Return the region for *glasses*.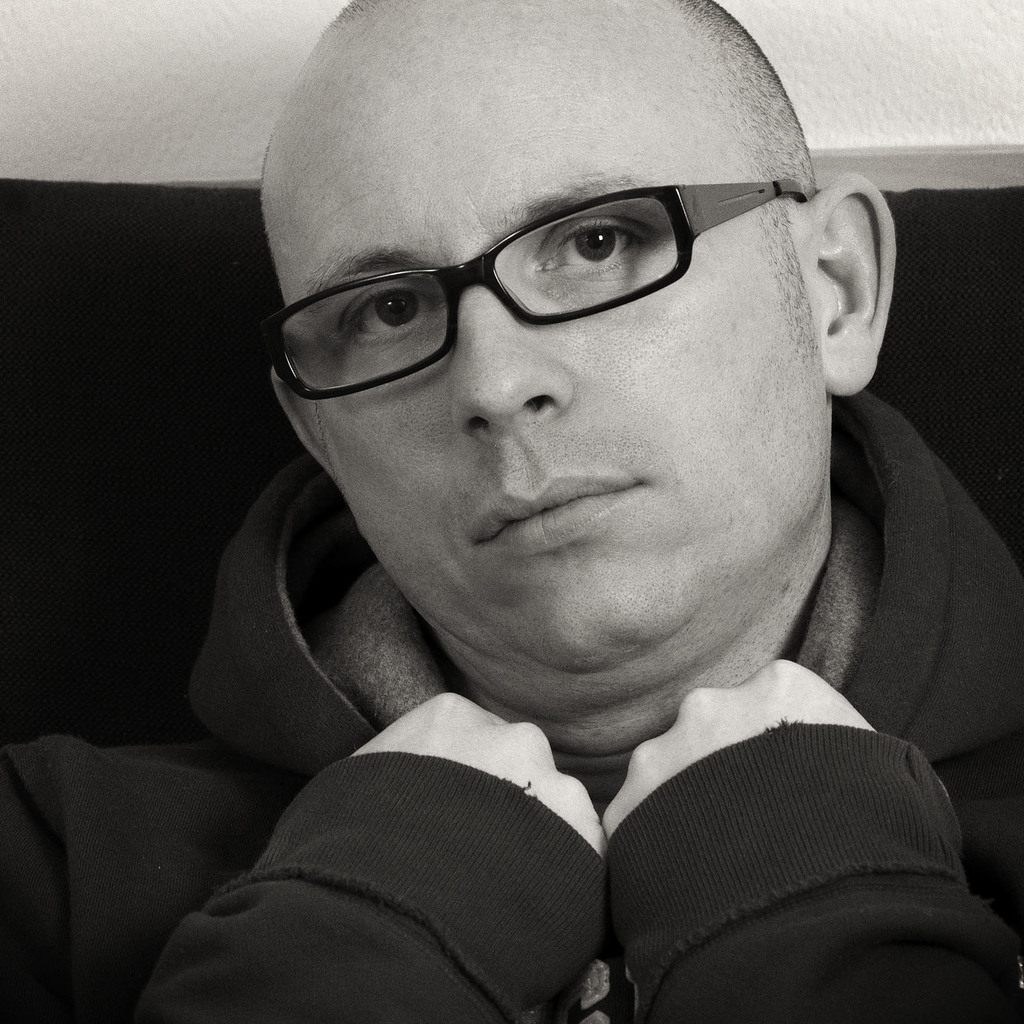
276, 181, 855, 394.
